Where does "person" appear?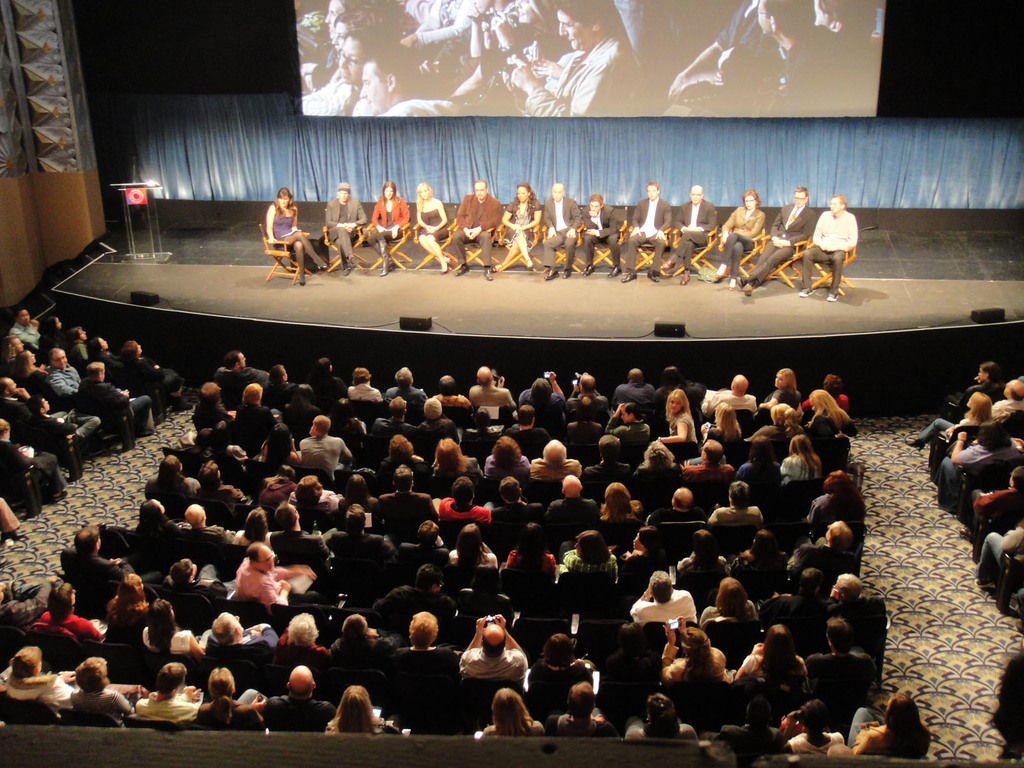
Appears at region(716, 187, 766, 285).
